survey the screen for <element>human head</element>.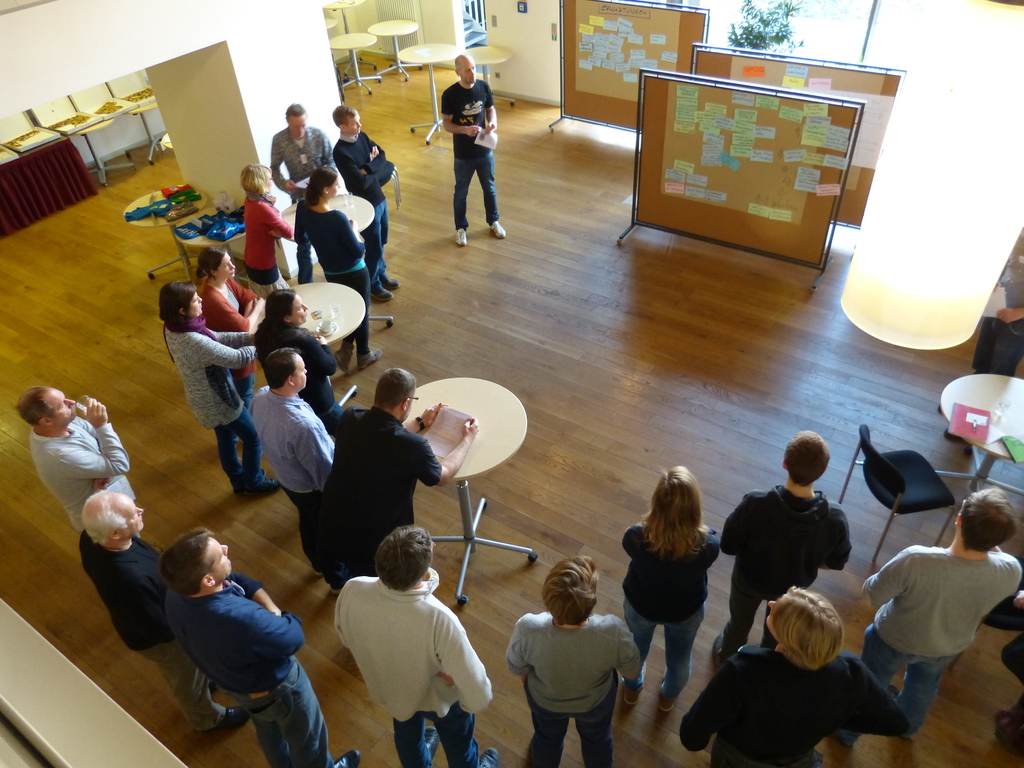
Survey found: select_region(263, 349, 308, 394).
